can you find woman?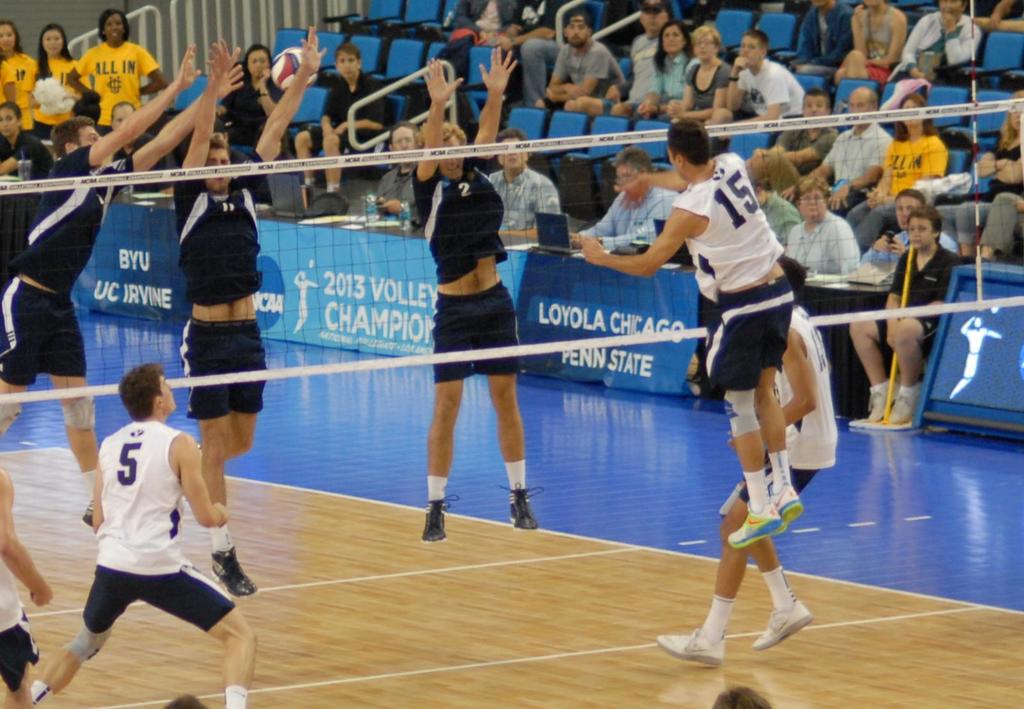
Yes, bounding box: (left=670, top=23, right=727, bottom=122).
